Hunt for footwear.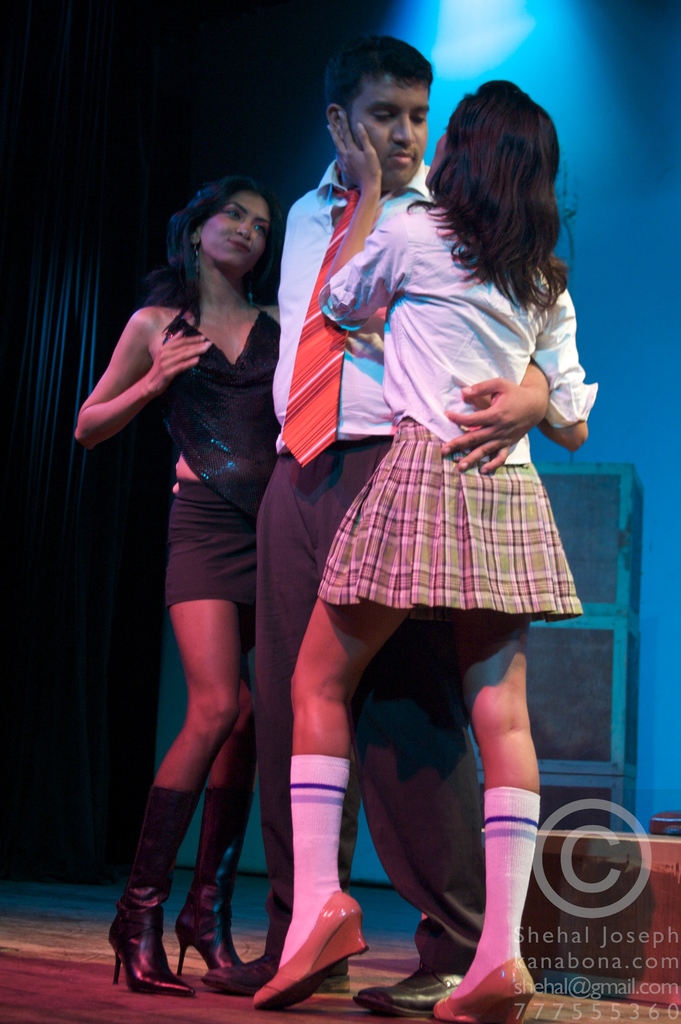
Hunted down at {"x1": 374, "y1": 965, "x2": 465, "y2": 1018}.
